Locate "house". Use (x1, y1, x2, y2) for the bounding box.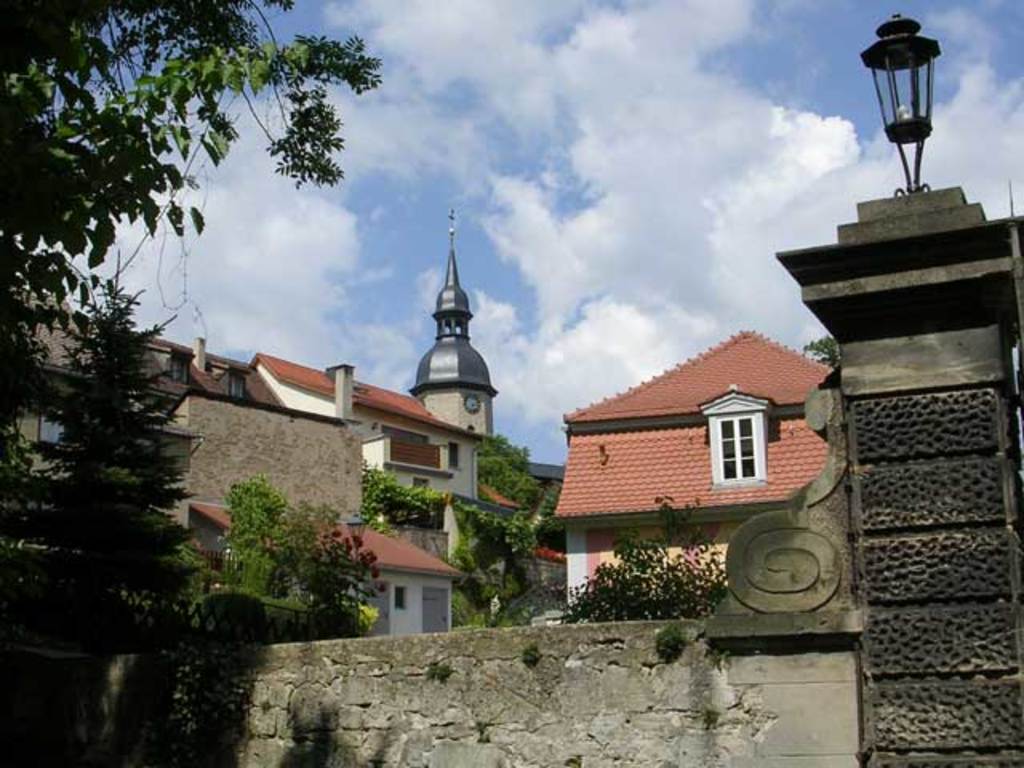
(5, 282, 488, 646).
